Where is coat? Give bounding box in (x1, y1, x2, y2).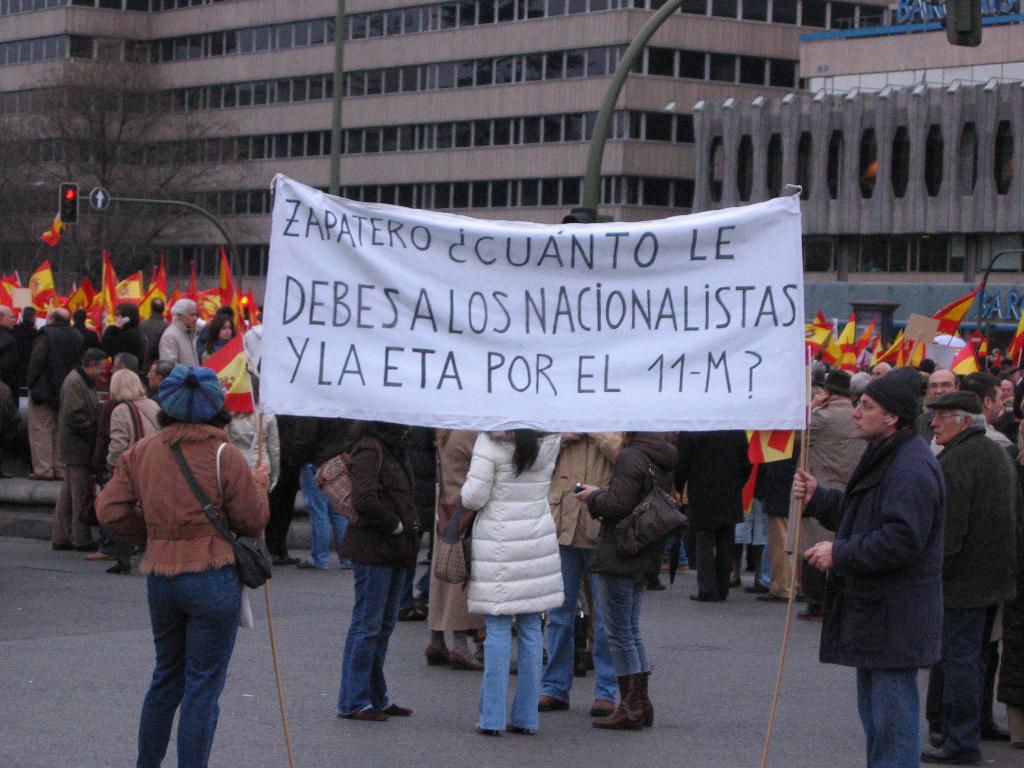
(579, 429, 678, 582).
